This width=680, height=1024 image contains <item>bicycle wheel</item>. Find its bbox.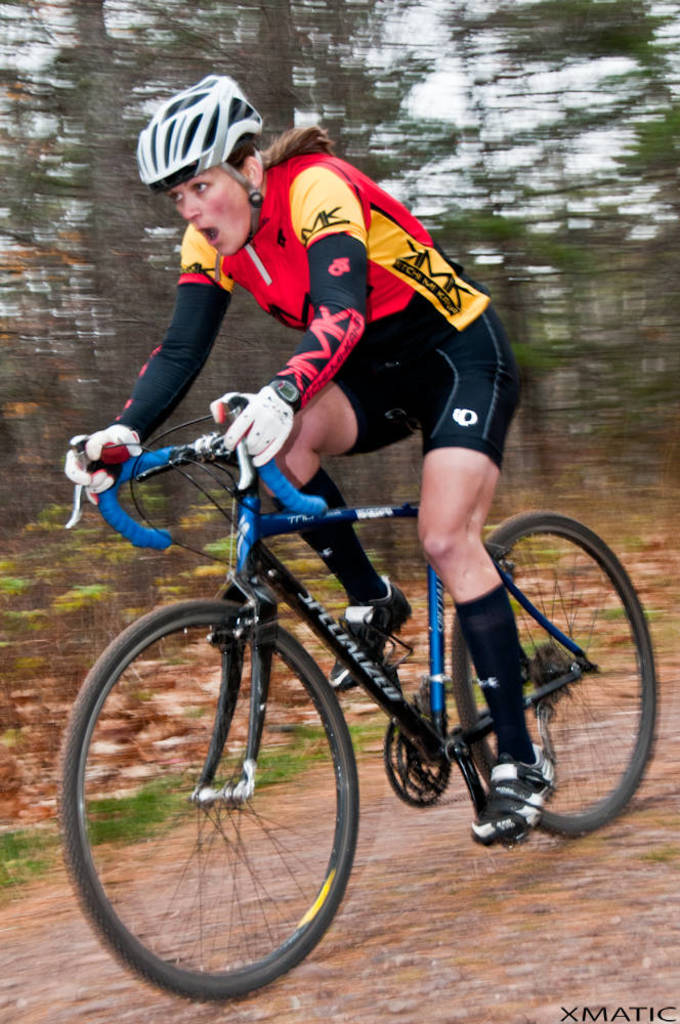
458:512:658:841.
